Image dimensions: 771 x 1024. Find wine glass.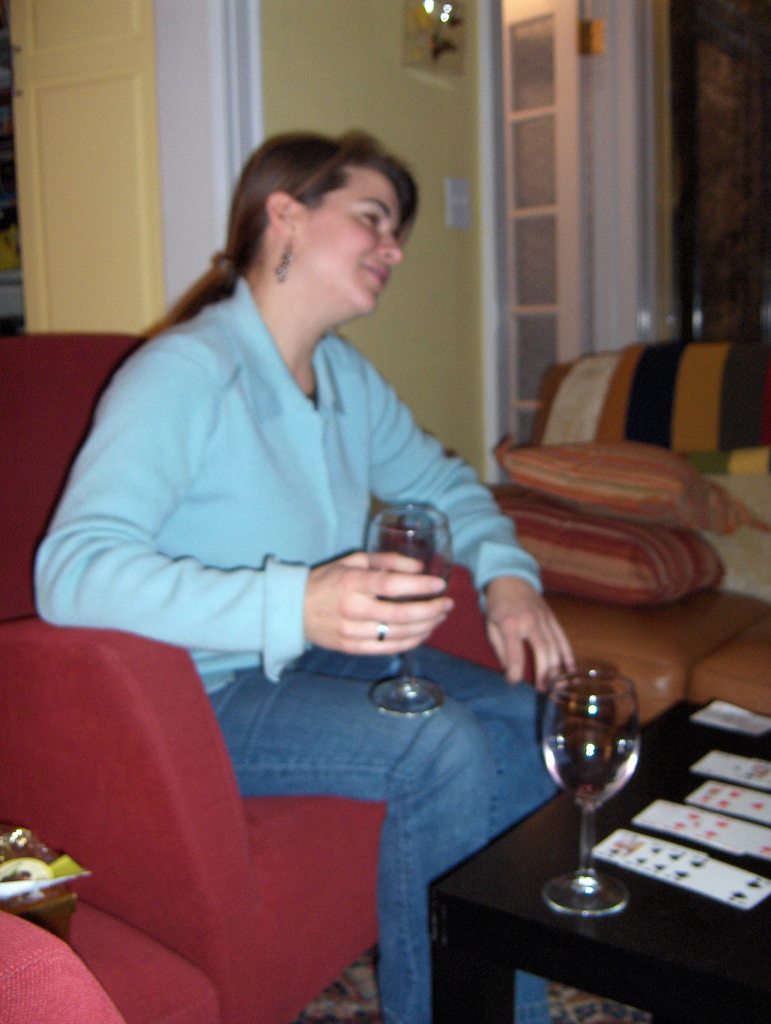
crop(537, 669, 642, 917).
